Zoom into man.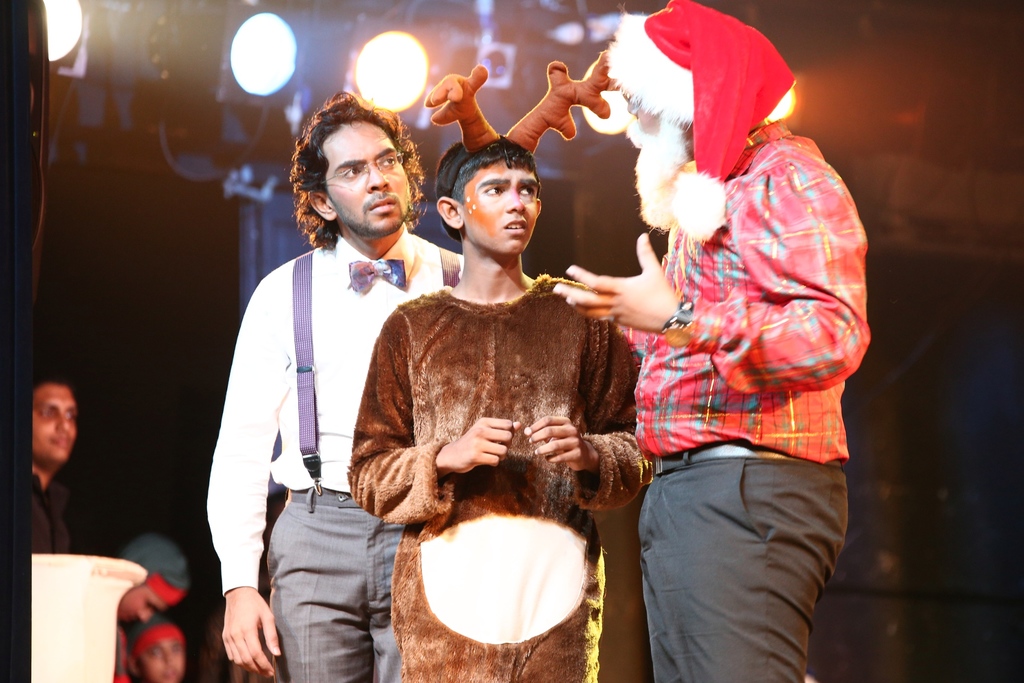
Zoom target: <box>200,92,435,662</box>.
